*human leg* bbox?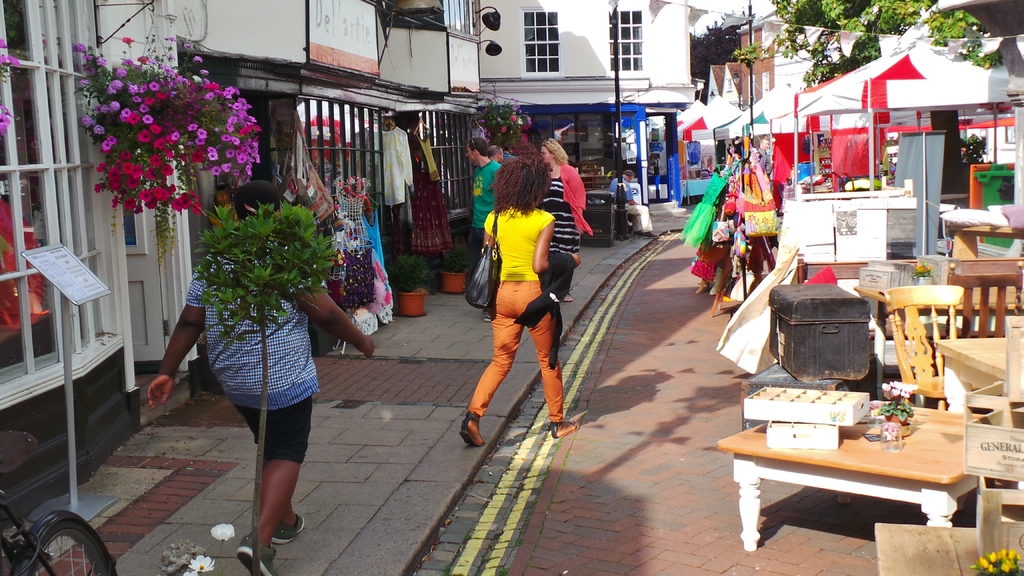
(left=234, top=396, right=312, bottom=575)
